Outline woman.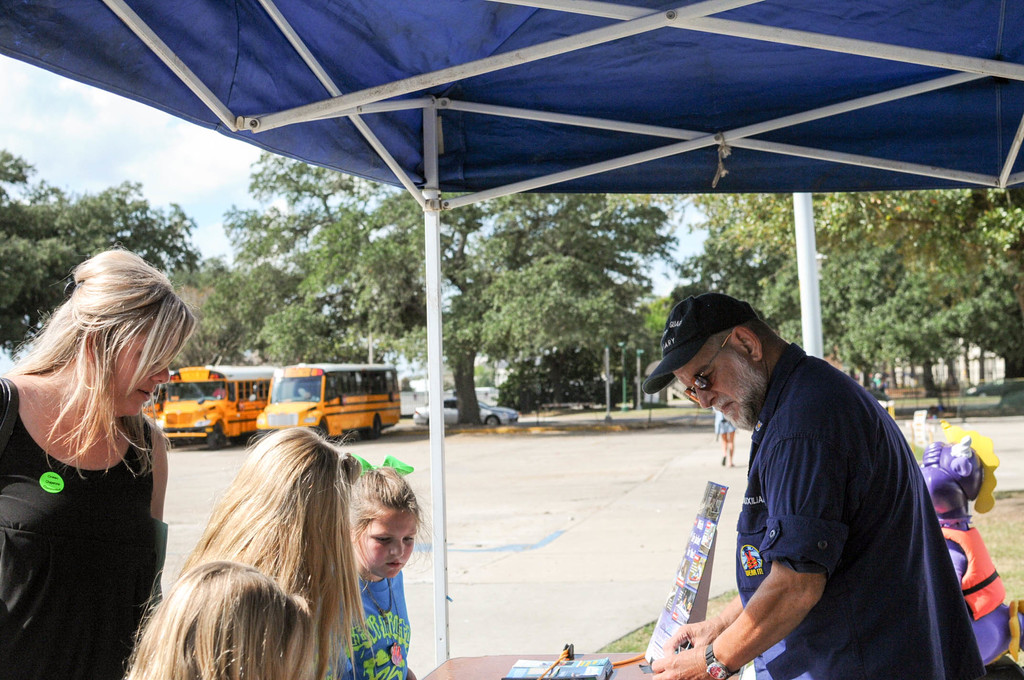
Outline: x1=0, y1=253, x2=211, y2=671.
